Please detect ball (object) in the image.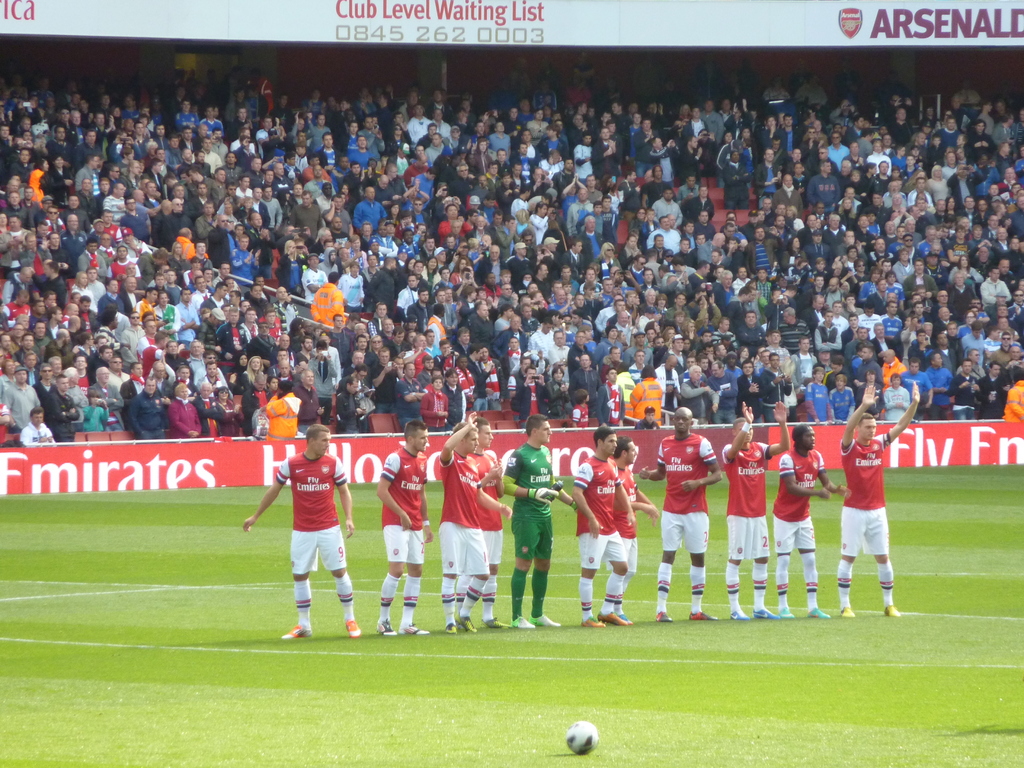
[566, 720, 596, 752].
